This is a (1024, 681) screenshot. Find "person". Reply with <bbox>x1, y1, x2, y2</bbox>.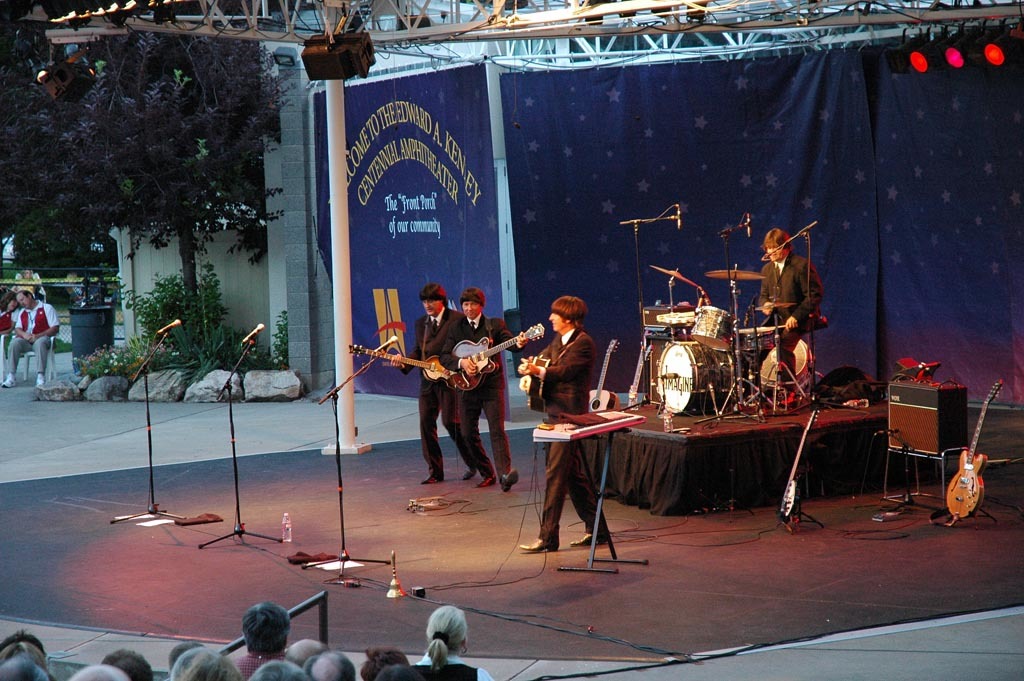
<bbox>751, 238, 823, 410</bbox>.
